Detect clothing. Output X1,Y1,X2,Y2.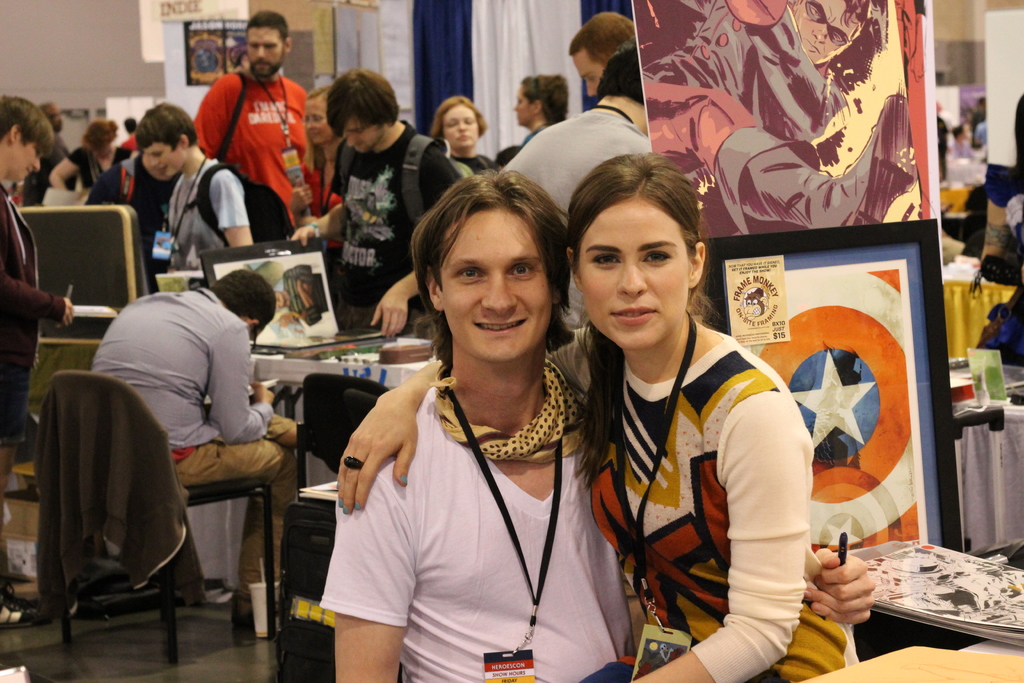
314,155,333,210.
